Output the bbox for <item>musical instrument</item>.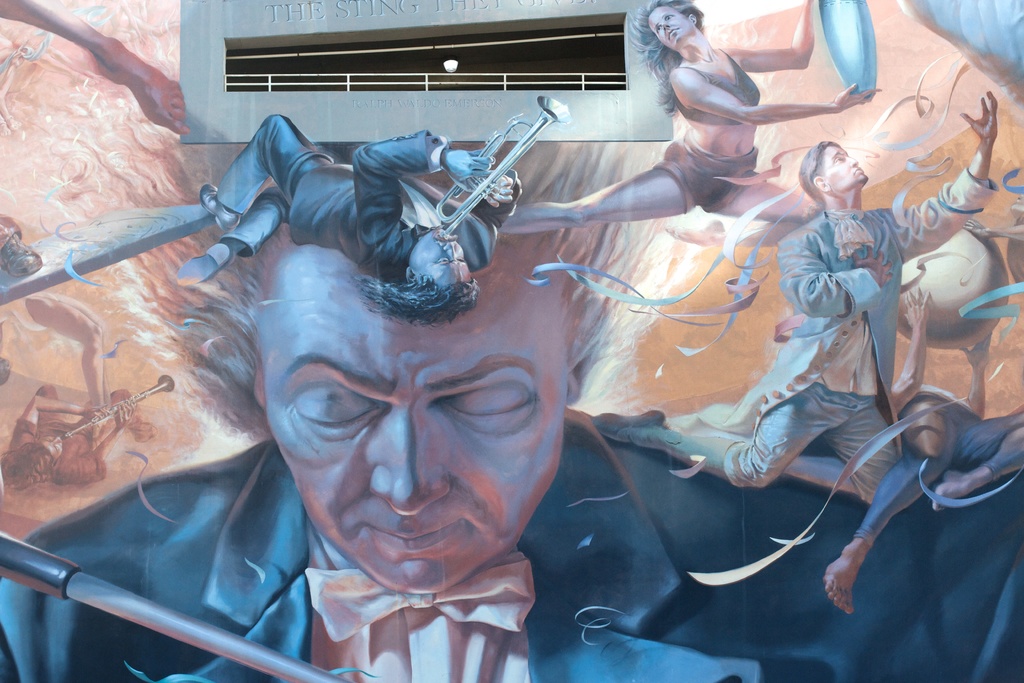
<region>432, 95, 571, 237</region>.
